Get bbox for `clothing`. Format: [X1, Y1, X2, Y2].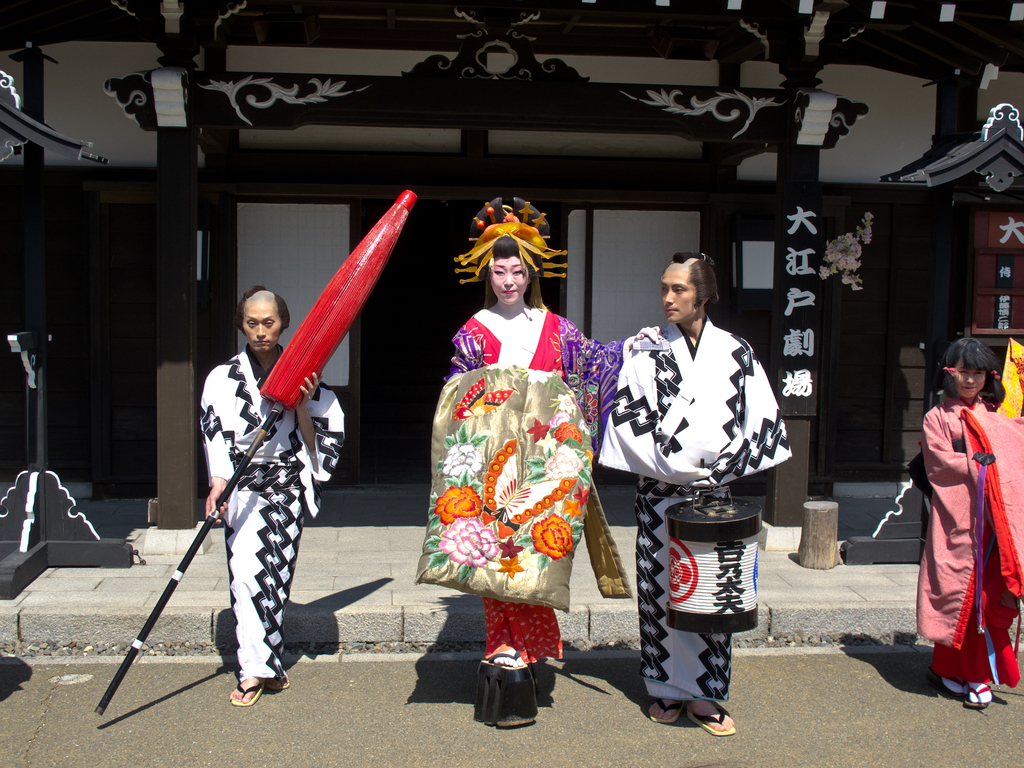
[198, 341, 344, 681].
